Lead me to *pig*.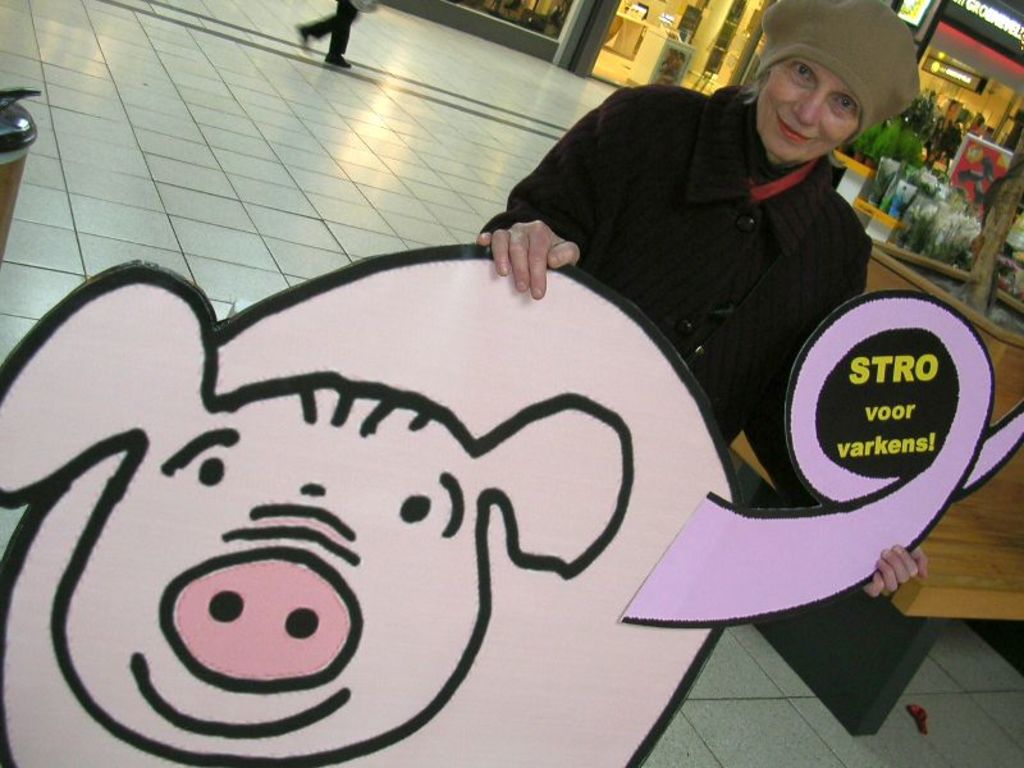
Lead to crop(0, 241, 1023, 767).
